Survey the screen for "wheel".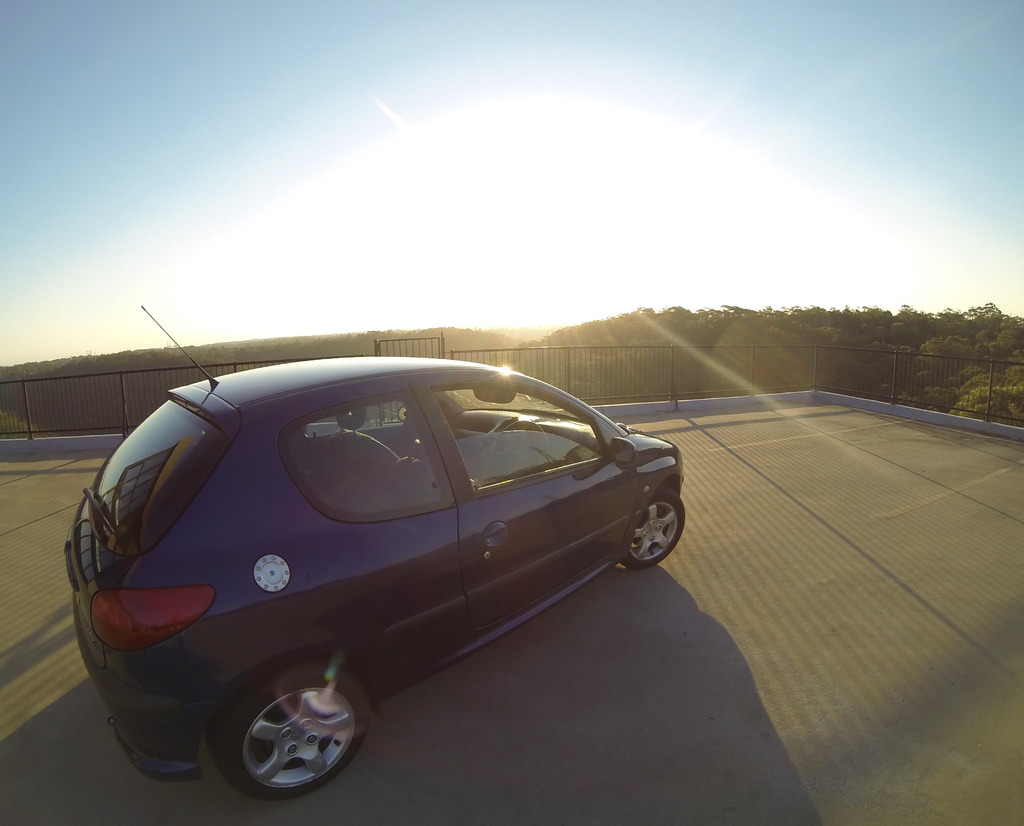
Survey found: BBox(488, 418, 549, 454).
